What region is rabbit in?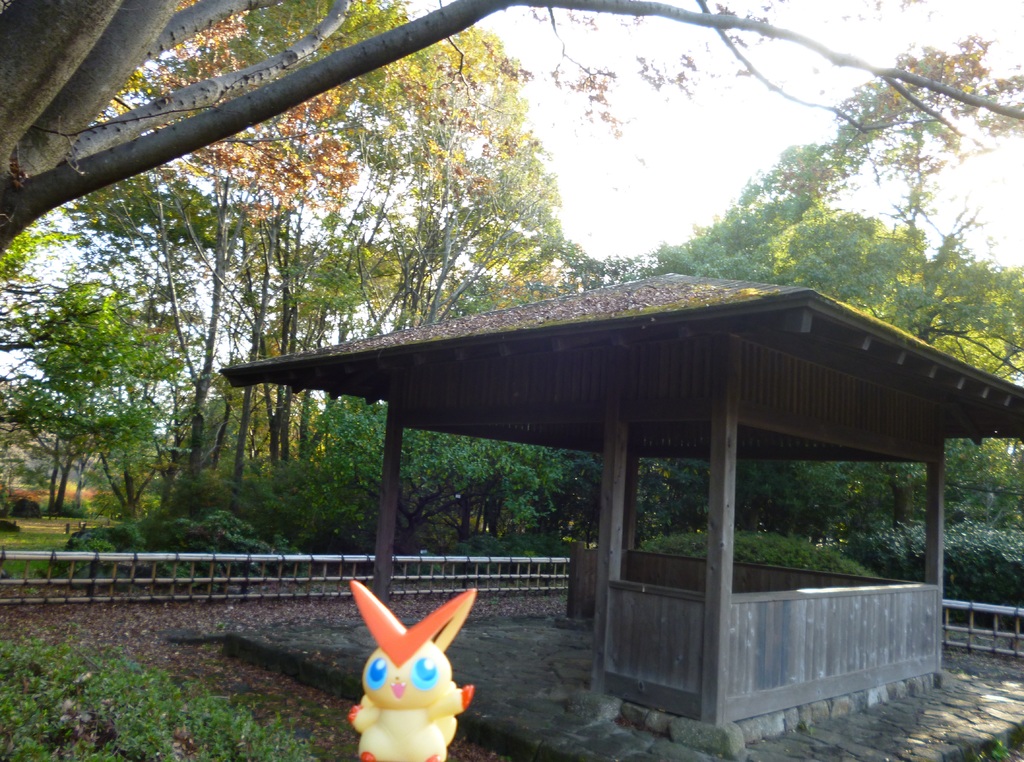
left=342, top=580, right=477, bottom=761.
